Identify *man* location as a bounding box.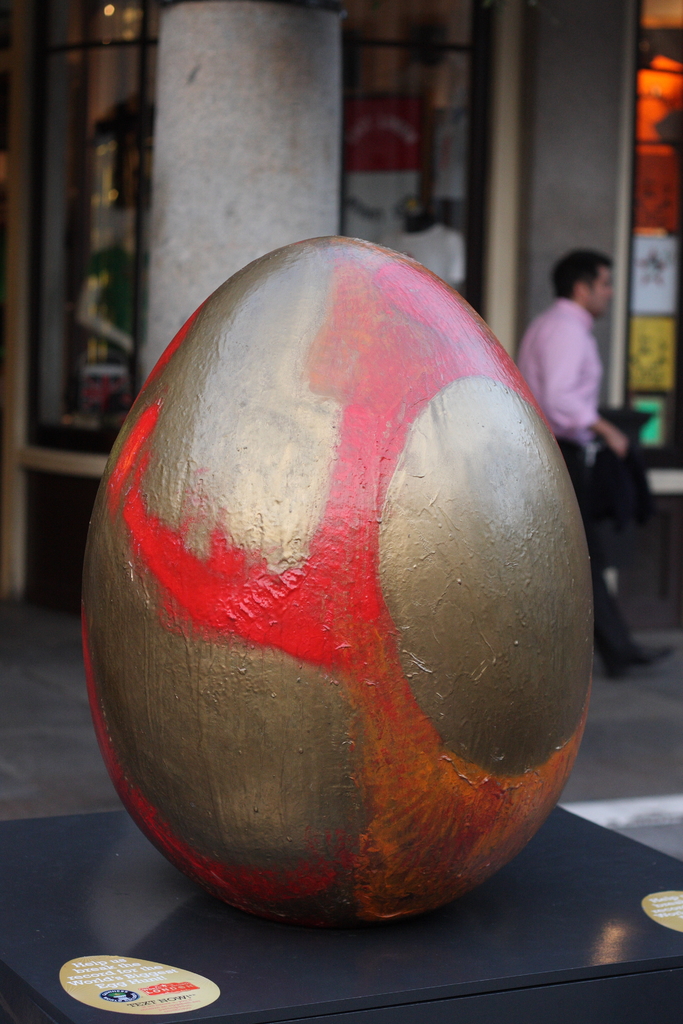
box(499, 218, 636, 452).
